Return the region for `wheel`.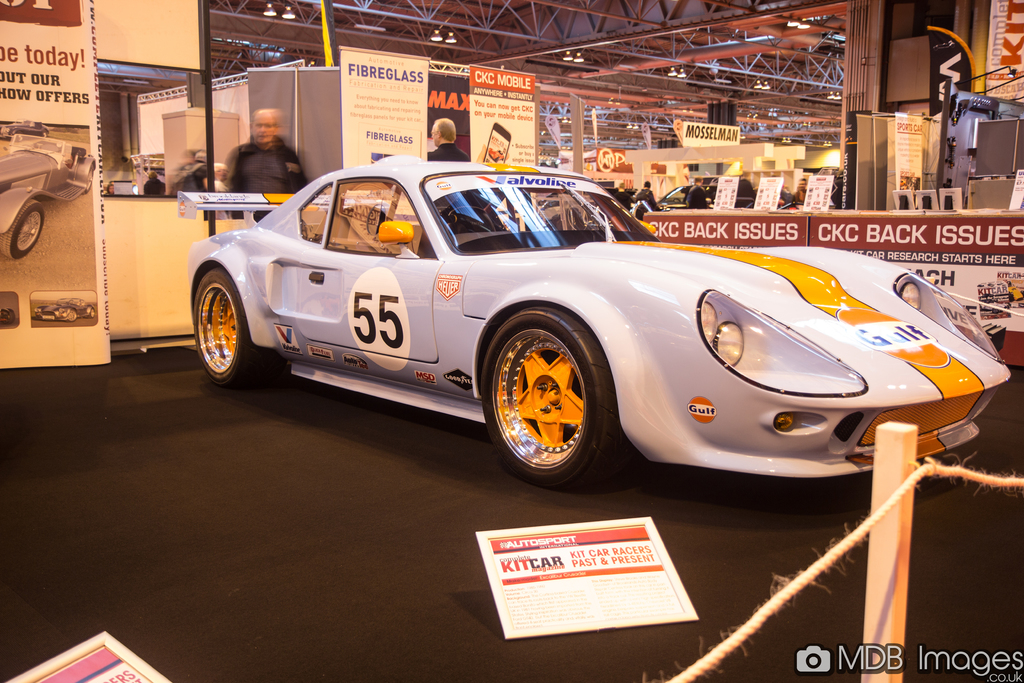
Rect(42, 129, 47, 137).
